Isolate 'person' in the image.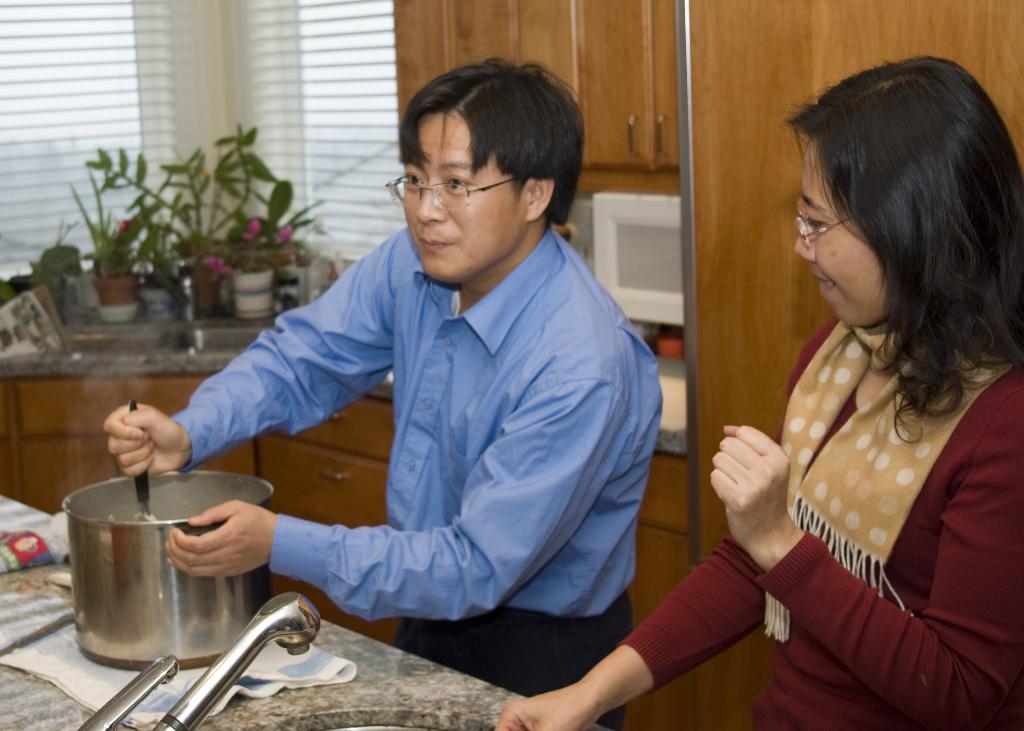
Isolated region: [x1=99, y1=56, x2=665, y2=730].
